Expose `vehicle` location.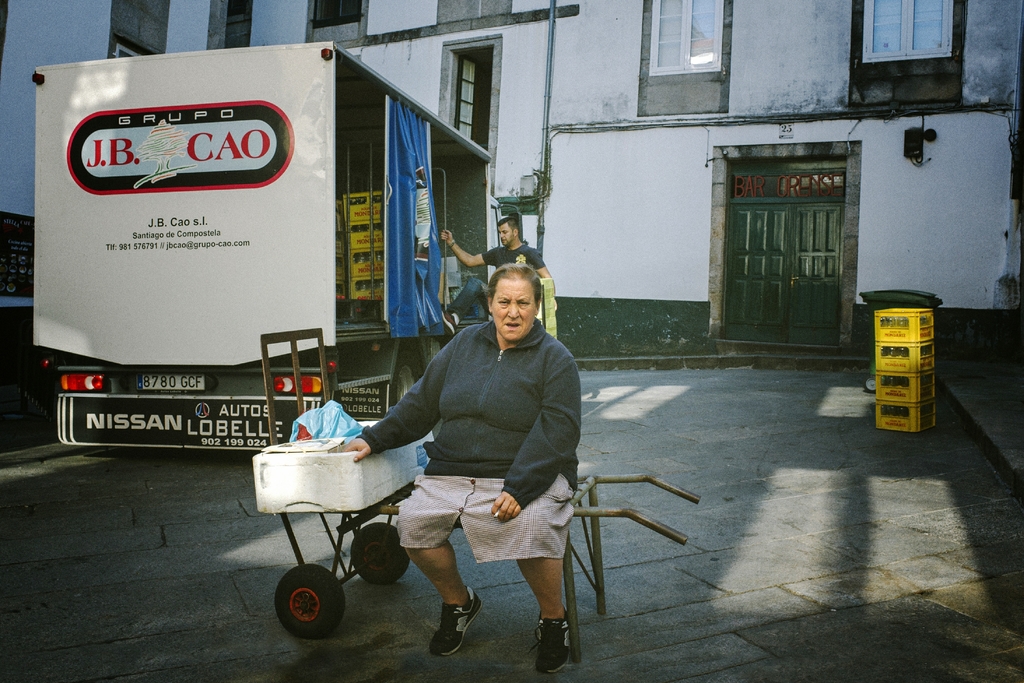
Exposed at x1=29, y1=38, x2=494, y2=455.
